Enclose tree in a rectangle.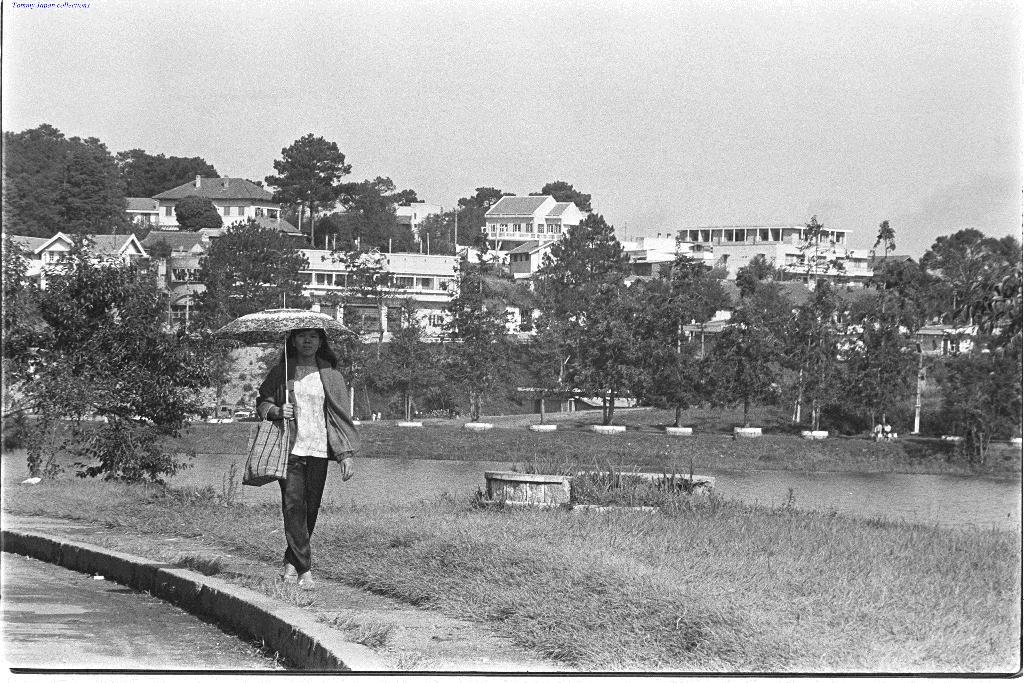
<box>427,251,538,421</box>.
